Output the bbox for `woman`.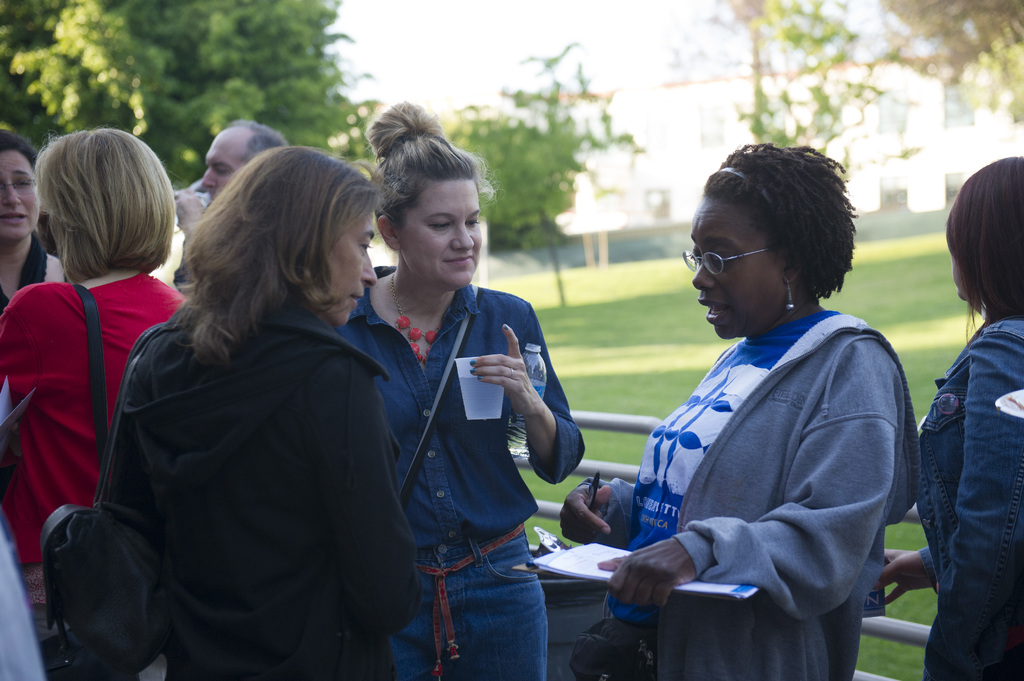
x1=0 y1=129 x2=63 y2=416.
